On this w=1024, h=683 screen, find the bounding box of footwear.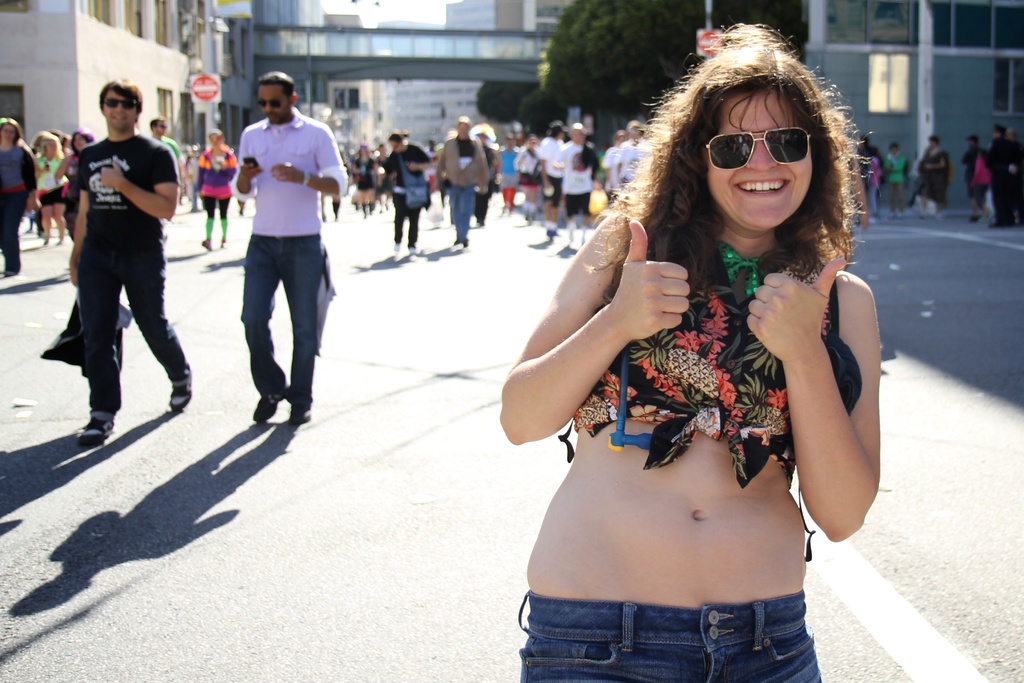
Bounding box: {"x1": 453, "y1": 238, "x2": 462, "y2": 246}.
